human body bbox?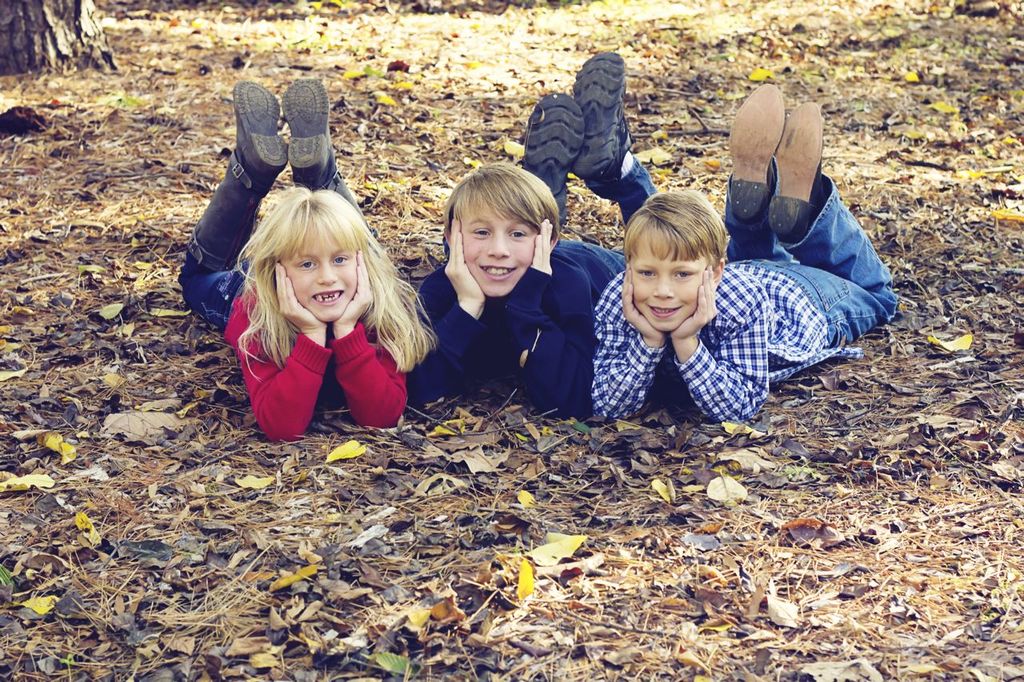
detection(594, 85, 889, 414)
